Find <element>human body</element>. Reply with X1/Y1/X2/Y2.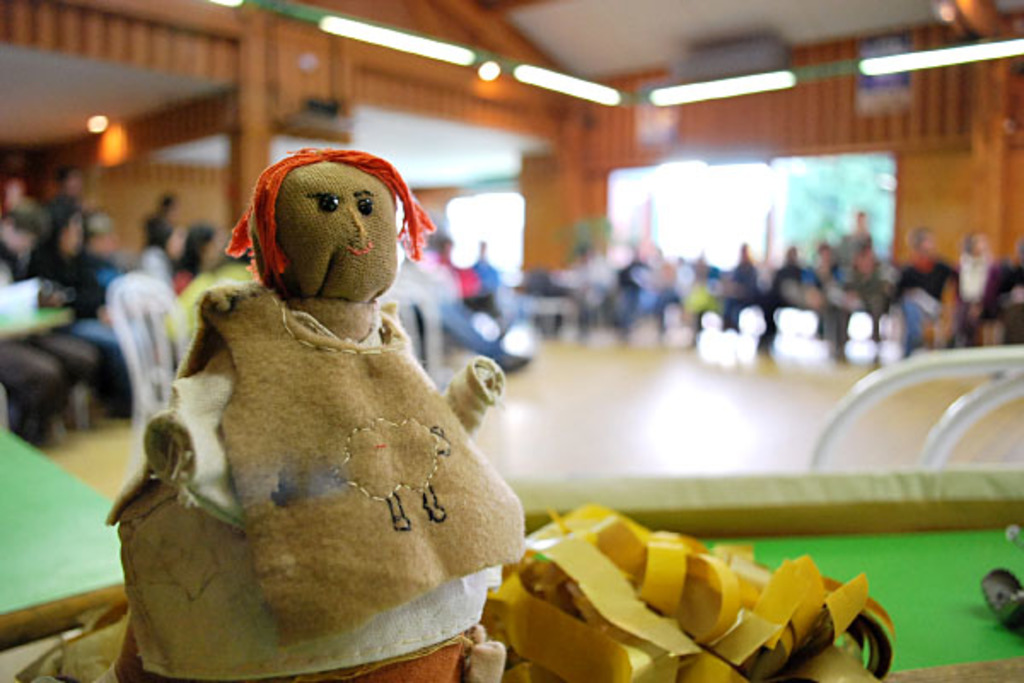
48/167/111/265.
